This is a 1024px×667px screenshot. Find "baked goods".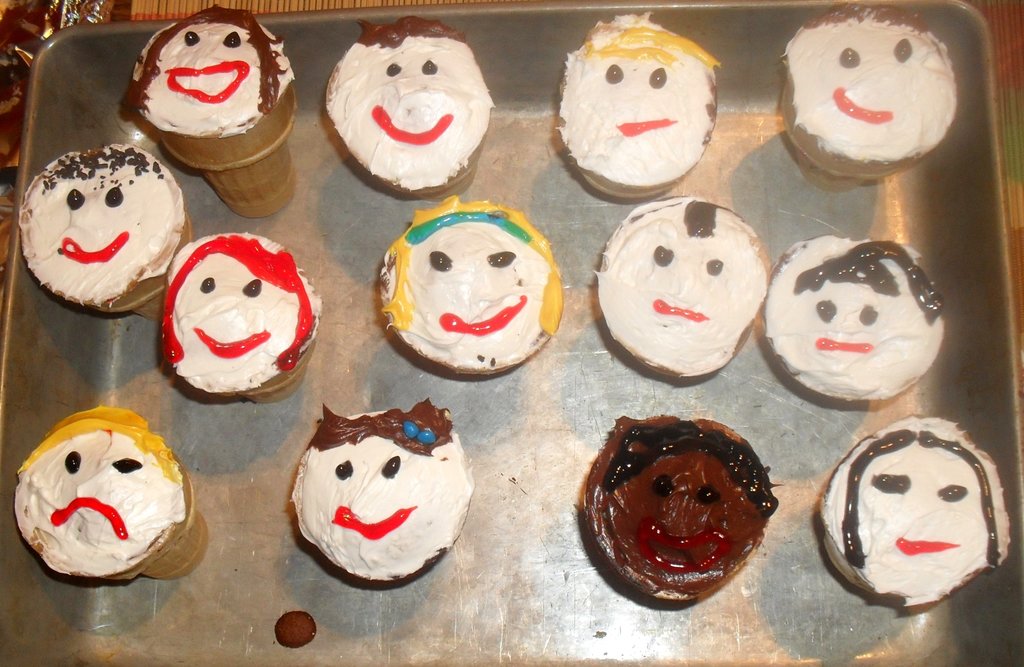
Bounding box: (x1=12, y1=403, x2=209, y2=584).
